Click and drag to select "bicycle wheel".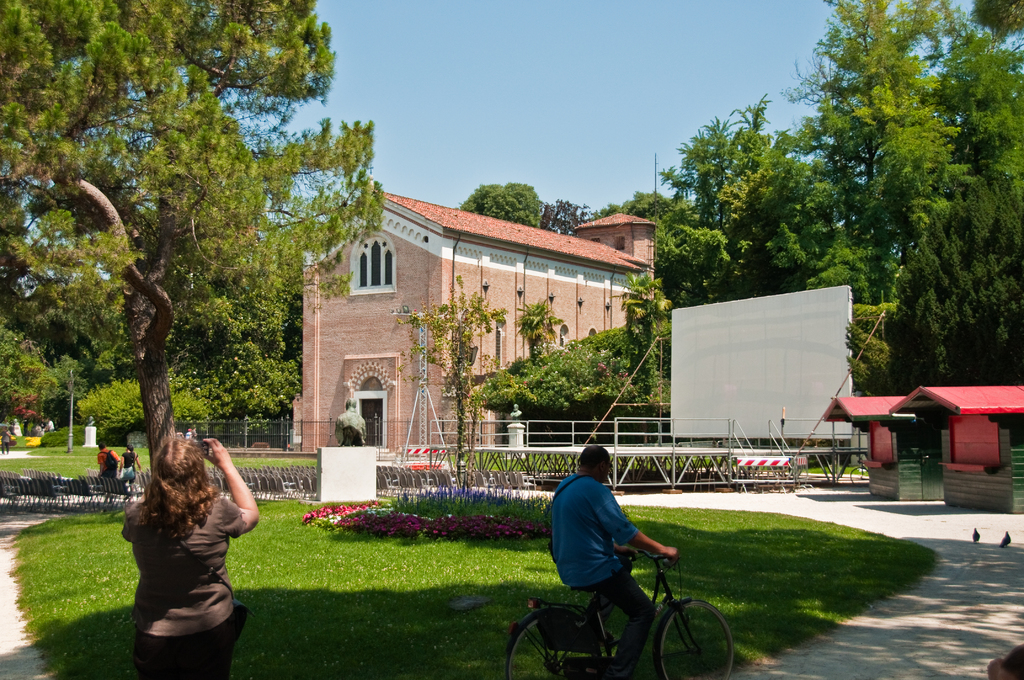
Selection: region(658, 599, 734, 679).
